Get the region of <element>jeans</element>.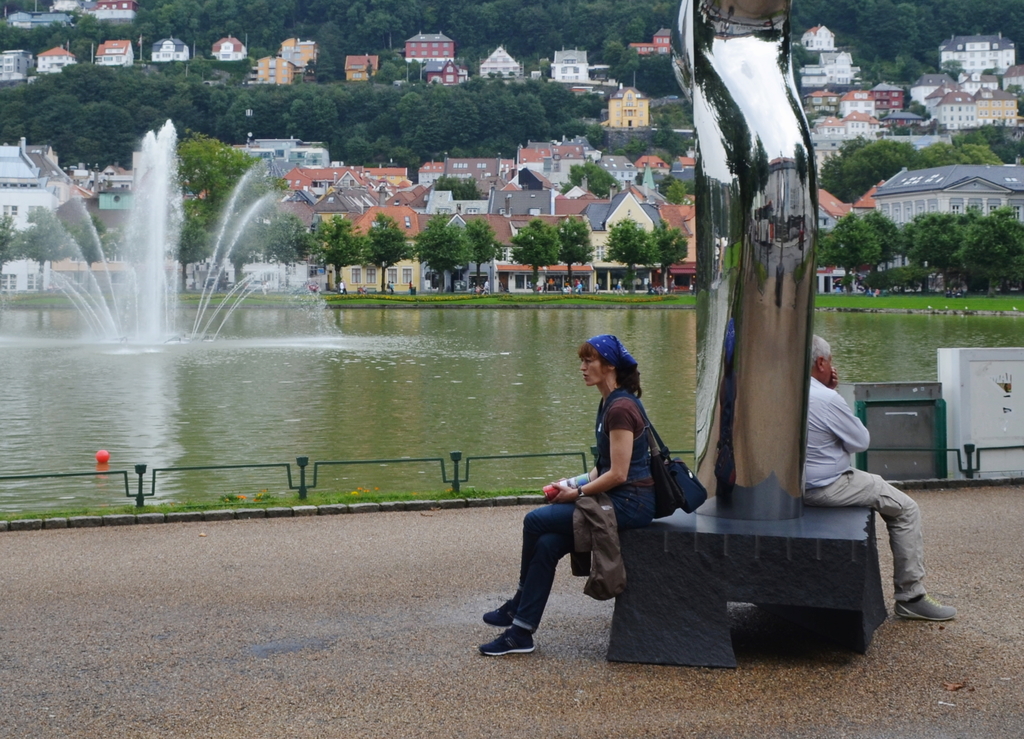
region(501, 484, 658, 654).
